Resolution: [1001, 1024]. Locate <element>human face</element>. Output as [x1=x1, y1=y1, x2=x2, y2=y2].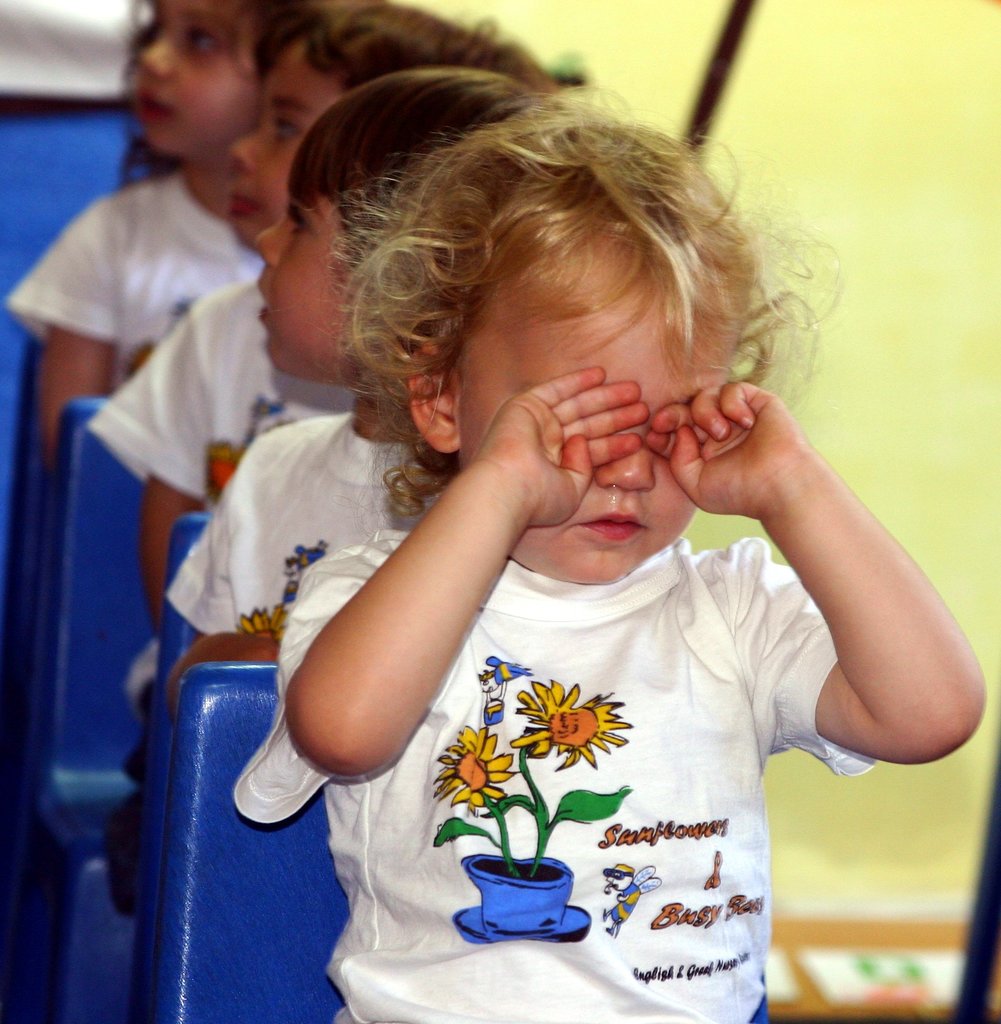
[x1=136, y1=0, x2=270, y2=157].
